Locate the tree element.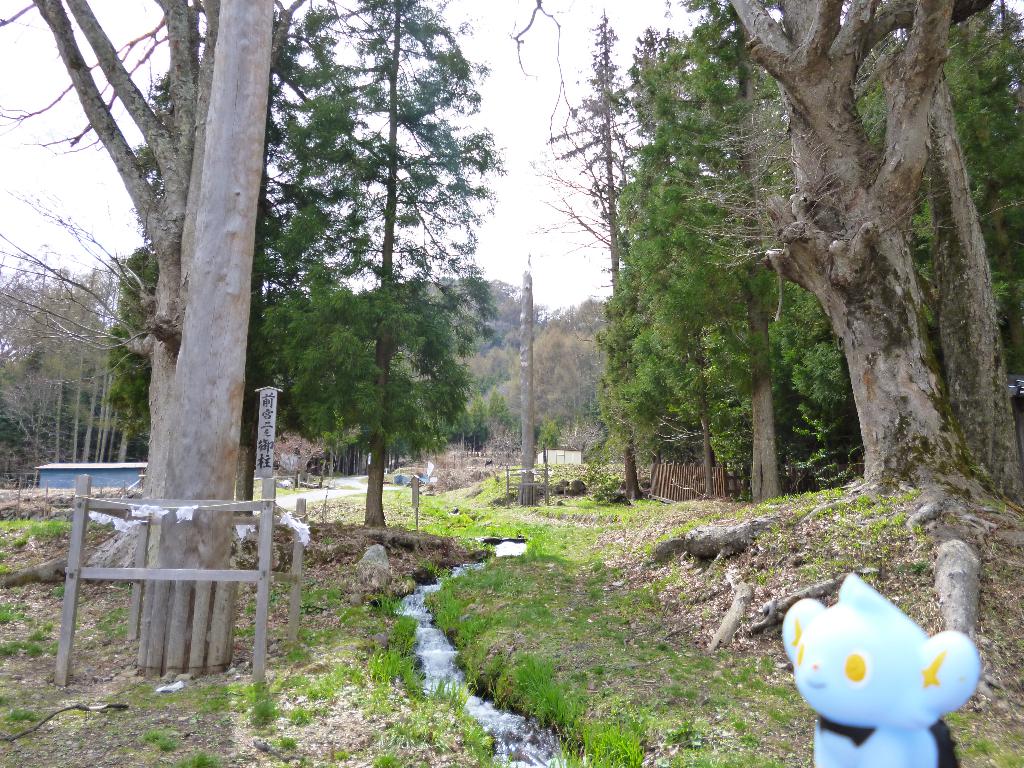
Element bbox: box=[778, 171, 980, 520].
